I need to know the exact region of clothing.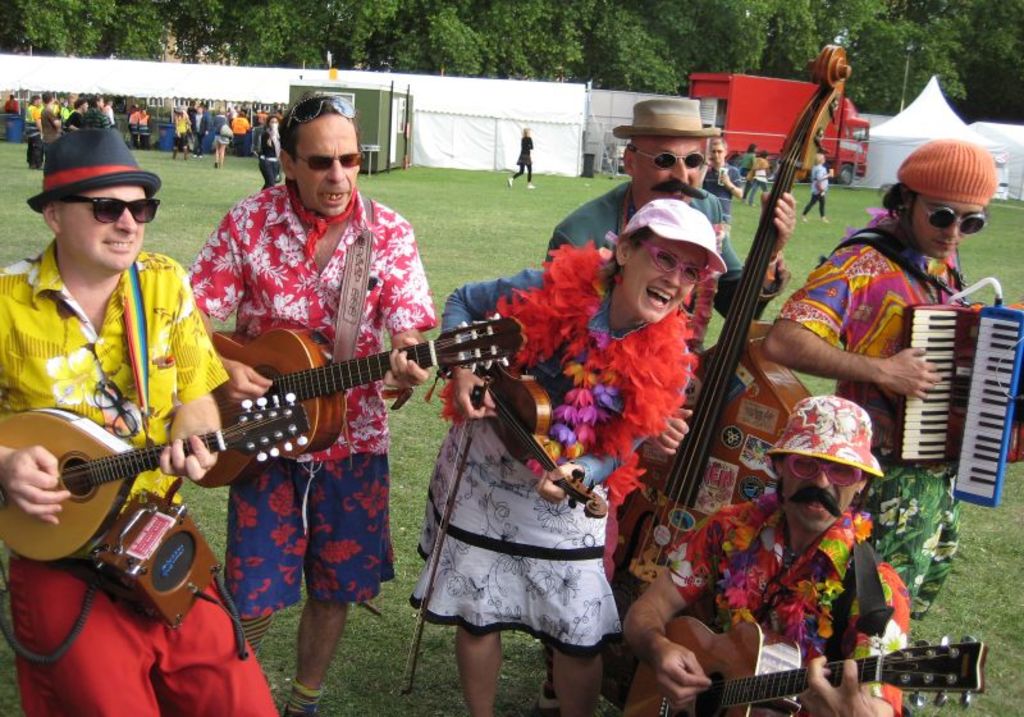
Region: (x1=773, y1=202, x2=965, y2=624).
